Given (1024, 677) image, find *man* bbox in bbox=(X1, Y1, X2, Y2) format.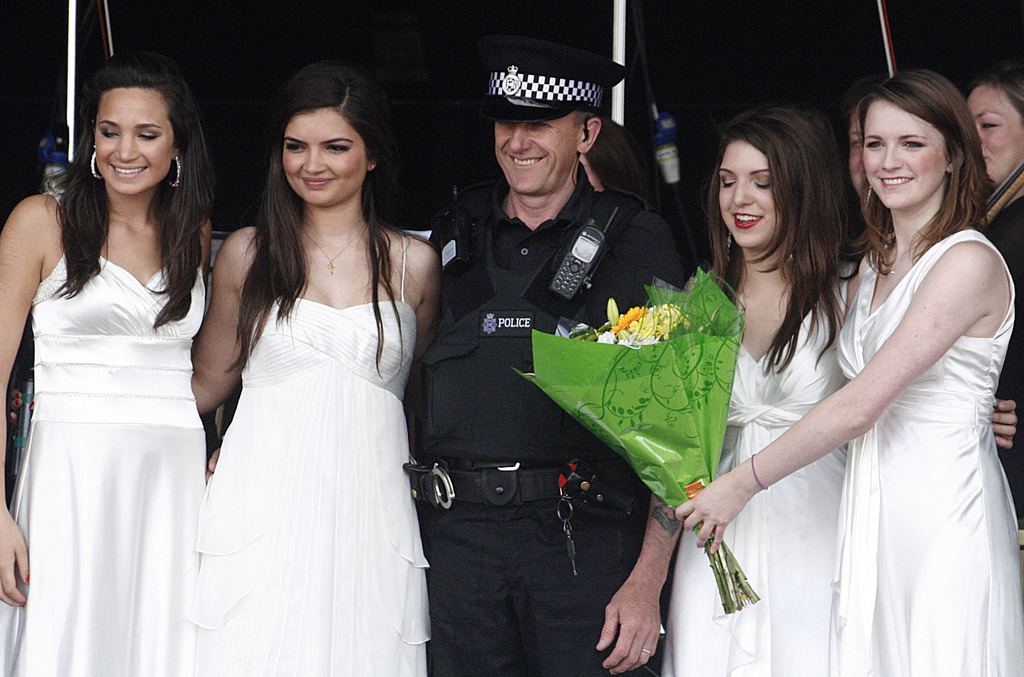
bbox=(404, 68, 671, 641).
